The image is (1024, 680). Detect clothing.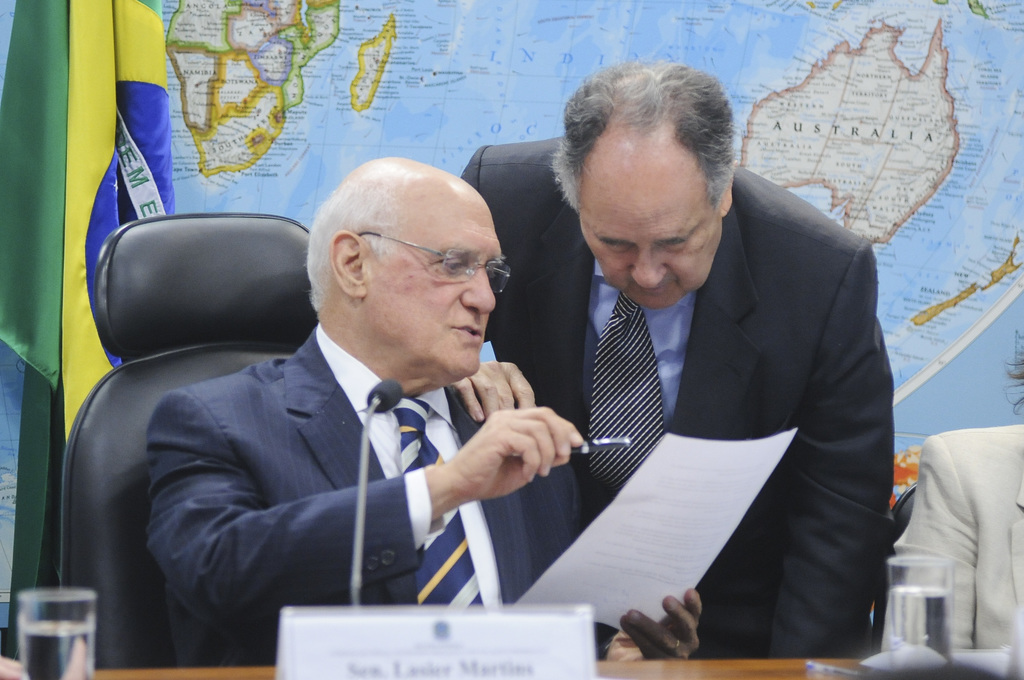
Detection: box(455, 128, 896, 657).
